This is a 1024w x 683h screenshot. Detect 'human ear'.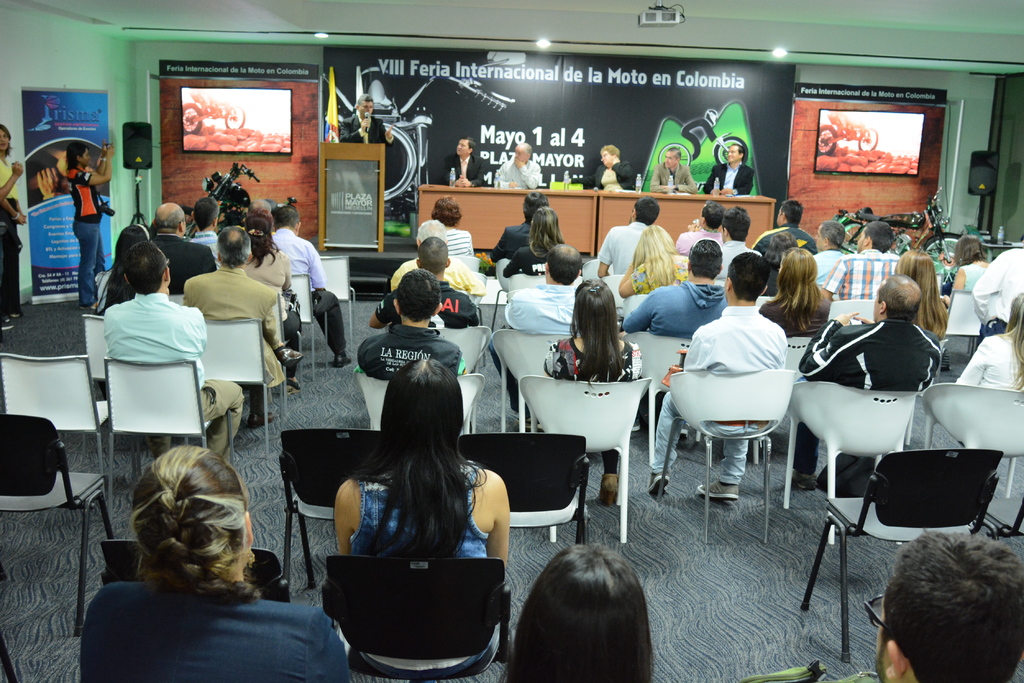
box(295, 222, 300, 232).
